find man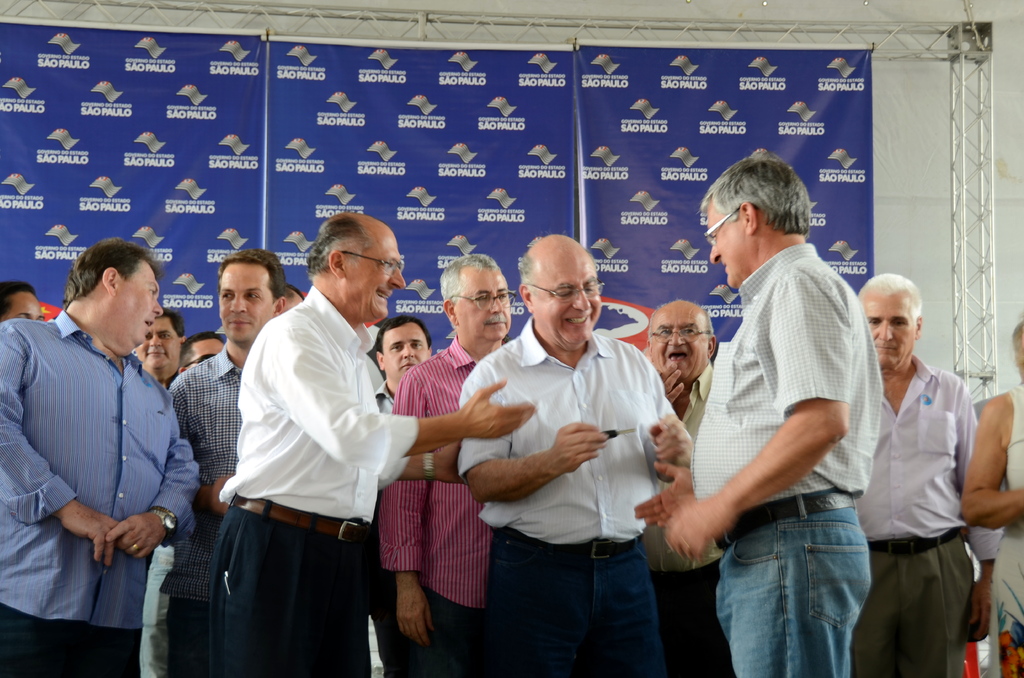
pyautogui.locateOnScreen(15, 232, 214, 650)
